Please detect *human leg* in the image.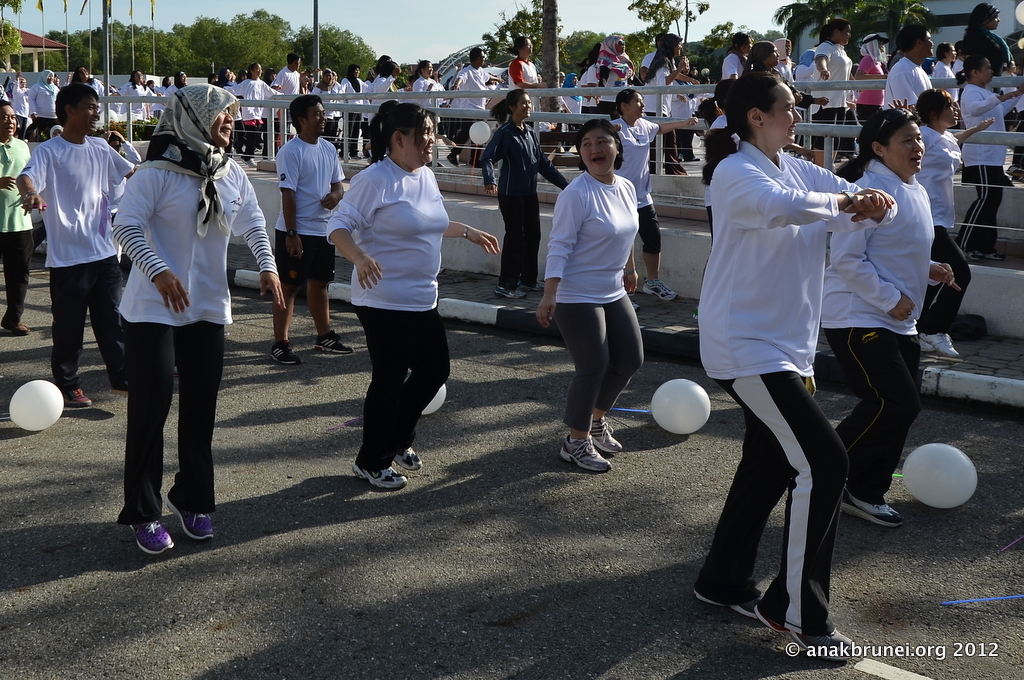
region(676, 114, 697, 162).
